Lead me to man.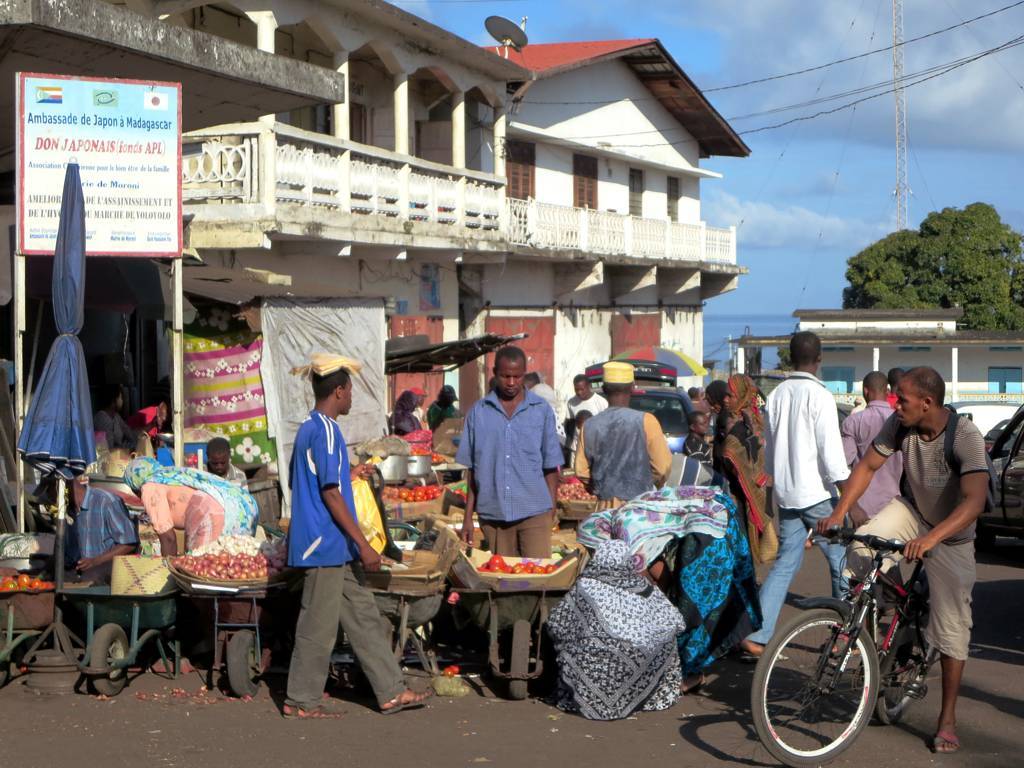
Lead to rect(524, 368, 567, 435).
